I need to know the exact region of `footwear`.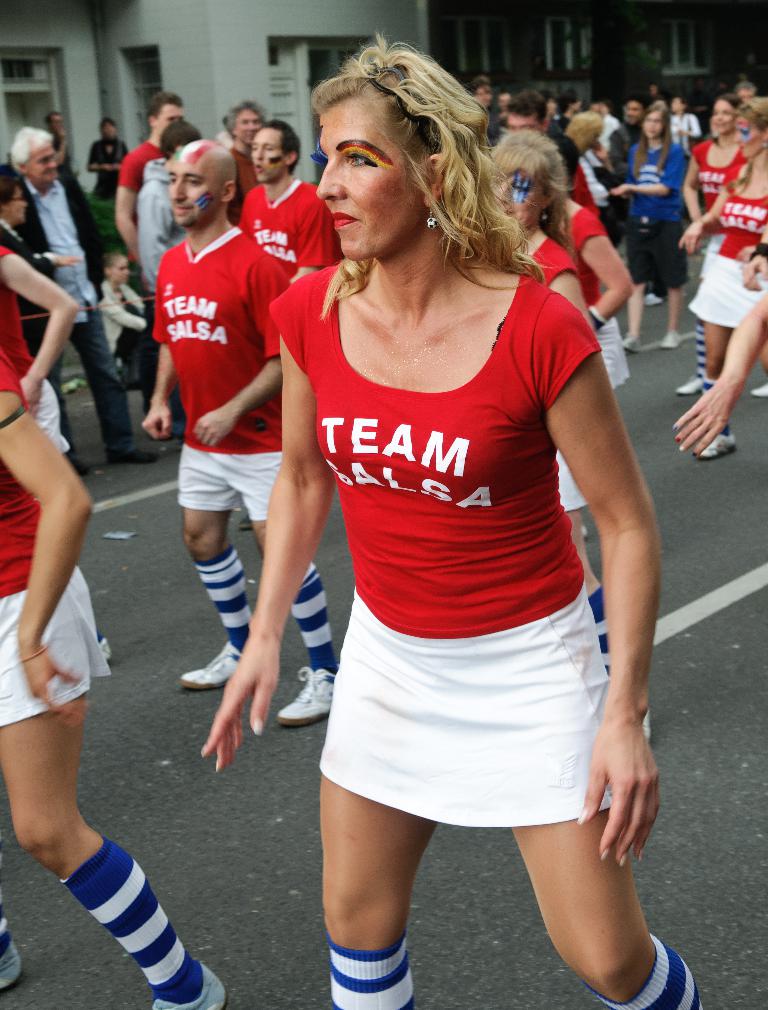
Region: [179,636,245,693].
